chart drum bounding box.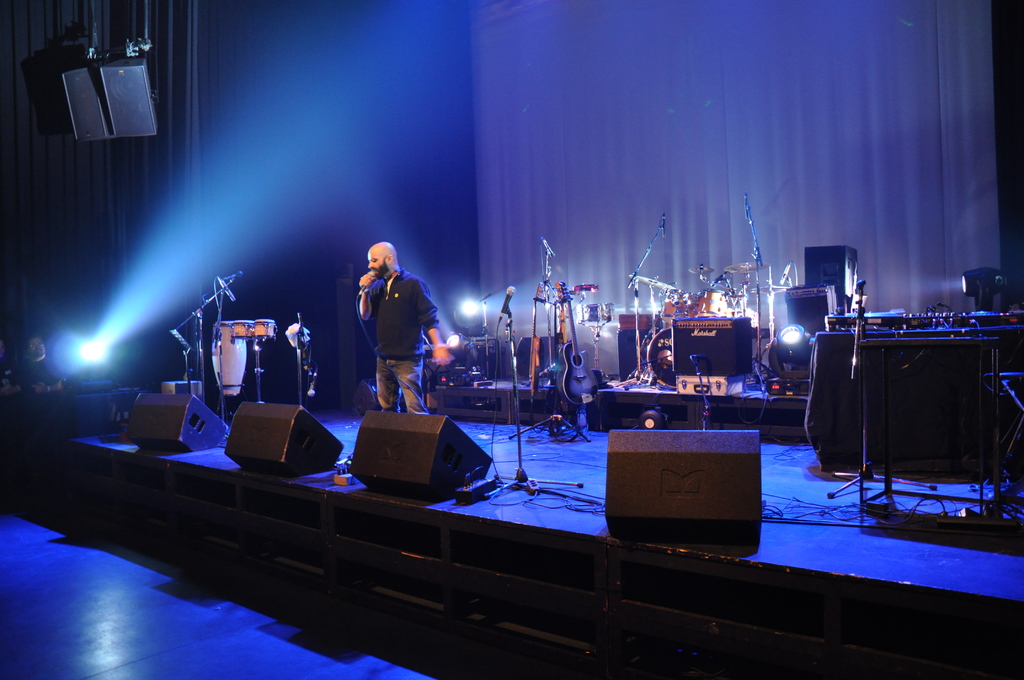
Charted: <box>660,288,700,325</box>.
